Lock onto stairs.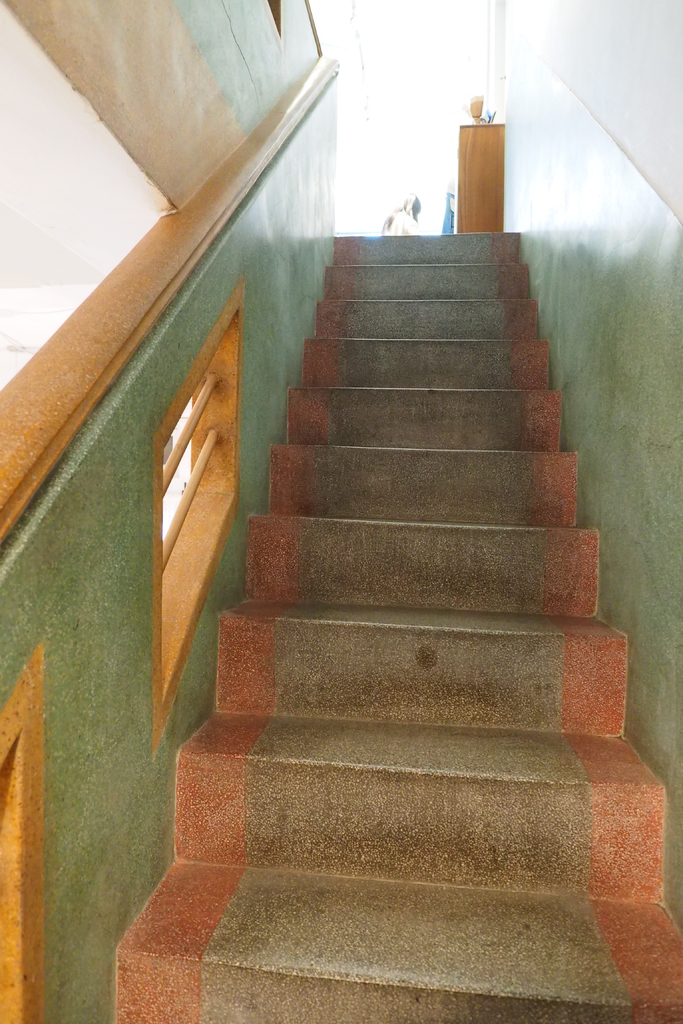
Locked: {"left": 108, "top": 228, "right": 682, "bottom": 1023}.
